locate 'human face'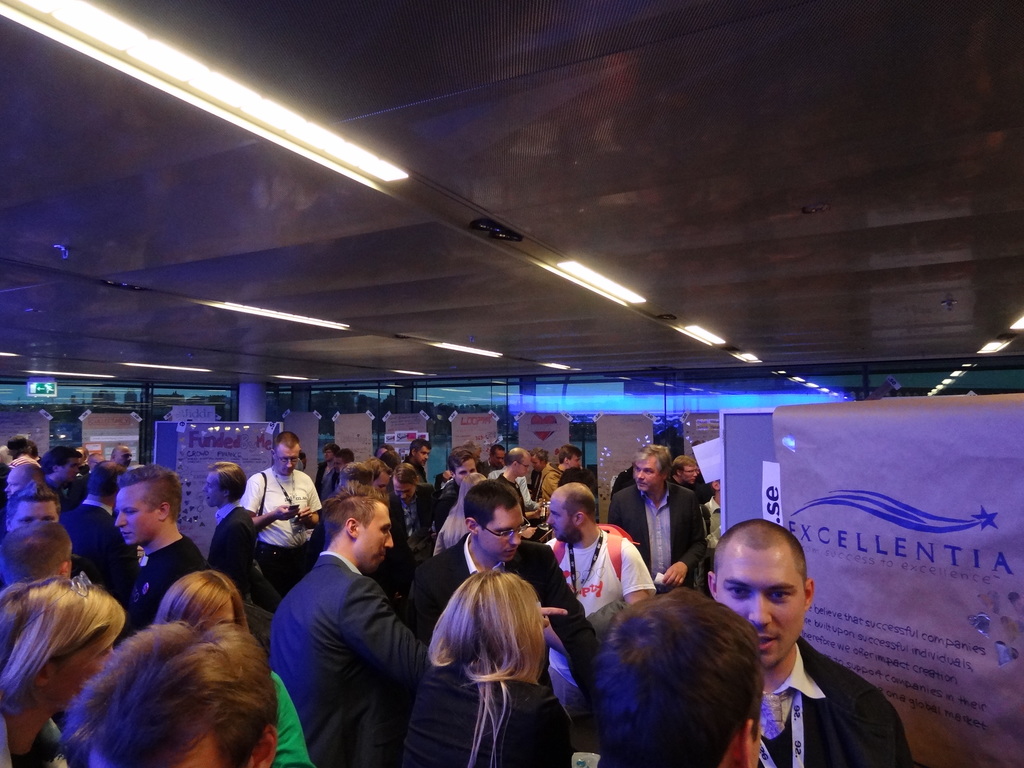
Rect(455, 461, 476, 484)
